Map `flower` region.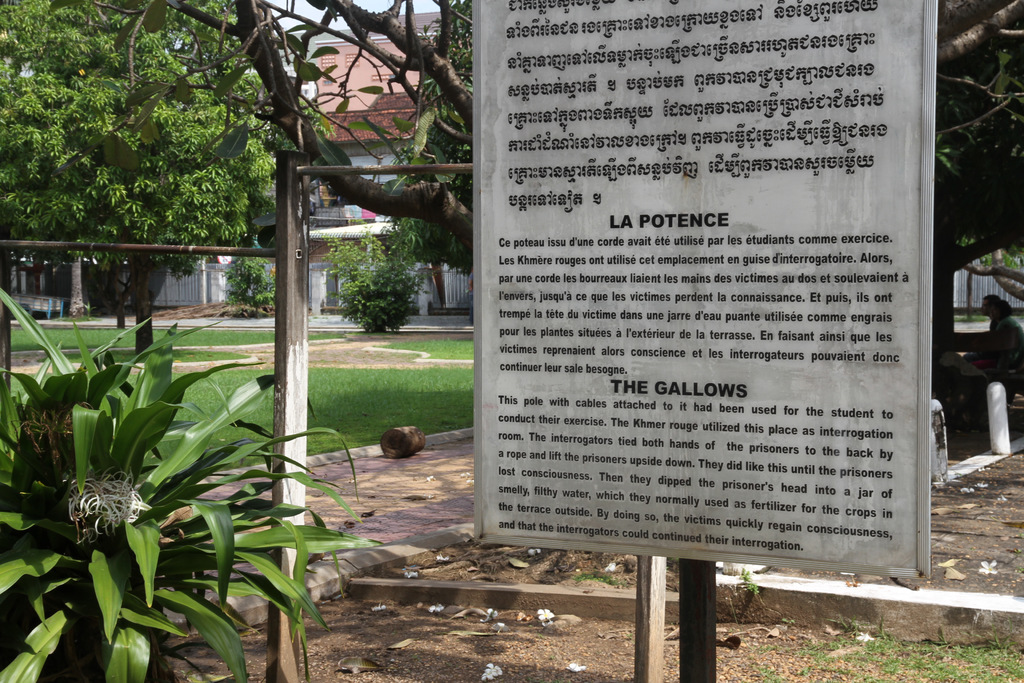
Mapped to [515, 609, 530, 621].
